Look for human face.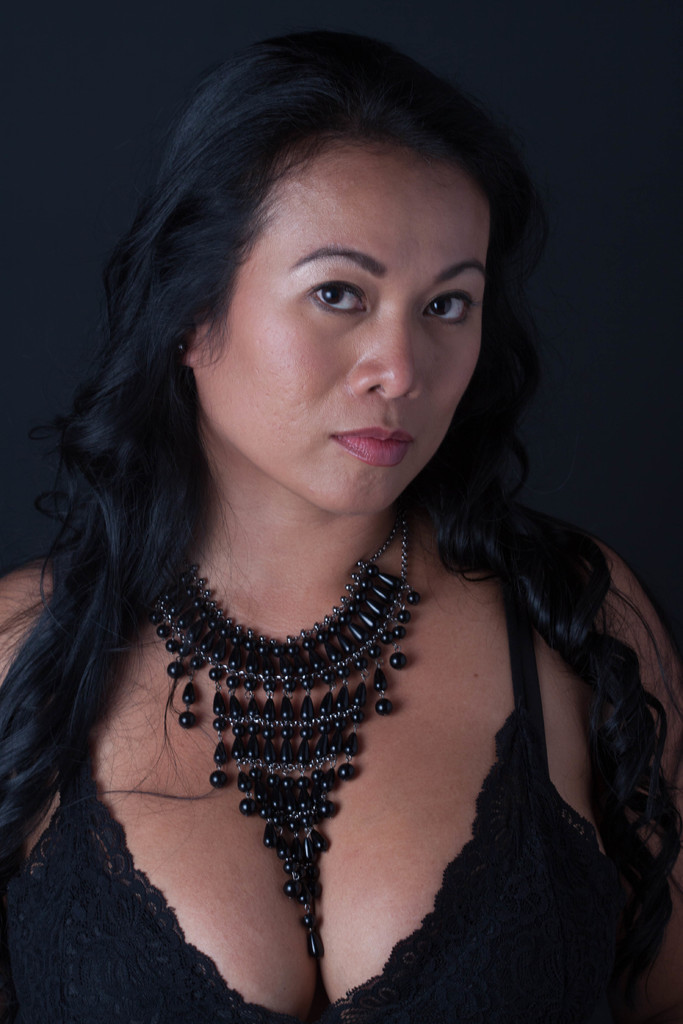
Found: l=197, t=147, r=491, b=515.
